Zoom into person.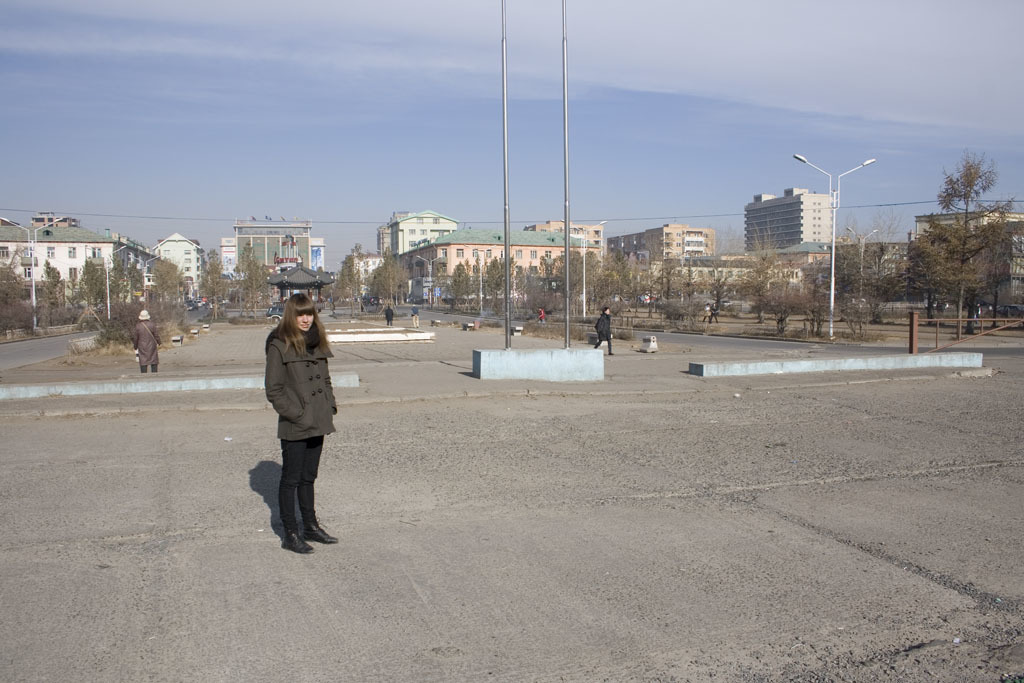
Zoom target: [253, 272, 335, 555].
